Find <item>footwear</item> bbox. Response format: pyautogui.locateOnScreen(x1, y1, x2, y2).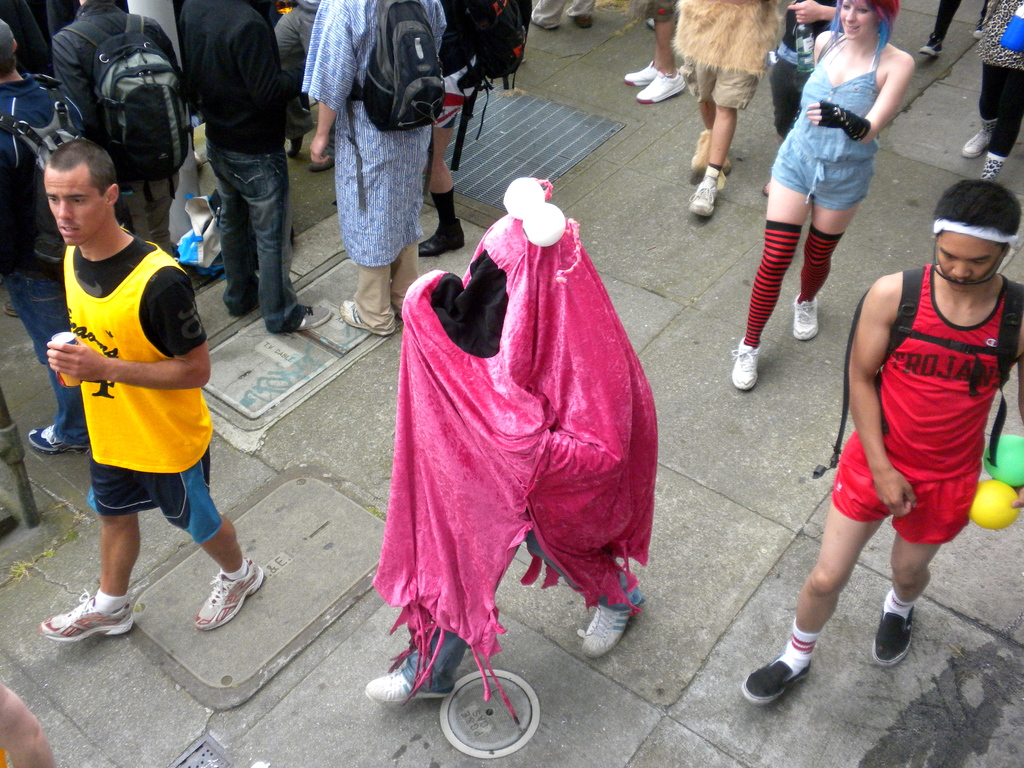
pyautogui.locateOnScreen(868, 598, 922, 664).
